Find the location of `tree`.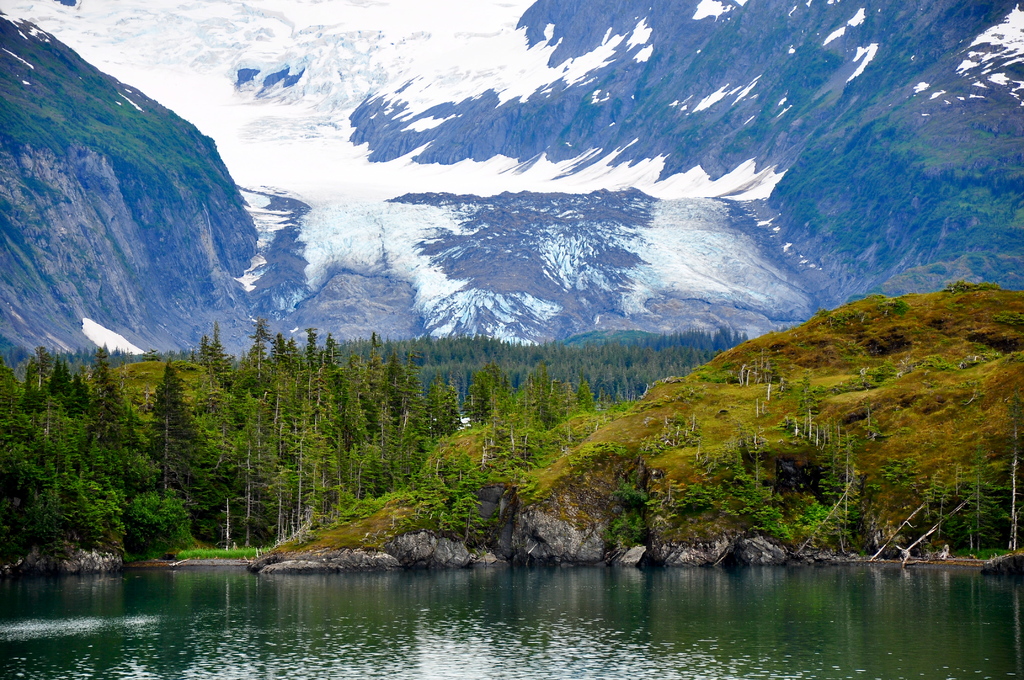
Location: (left=844, top=293, right=868, bottom=301).
